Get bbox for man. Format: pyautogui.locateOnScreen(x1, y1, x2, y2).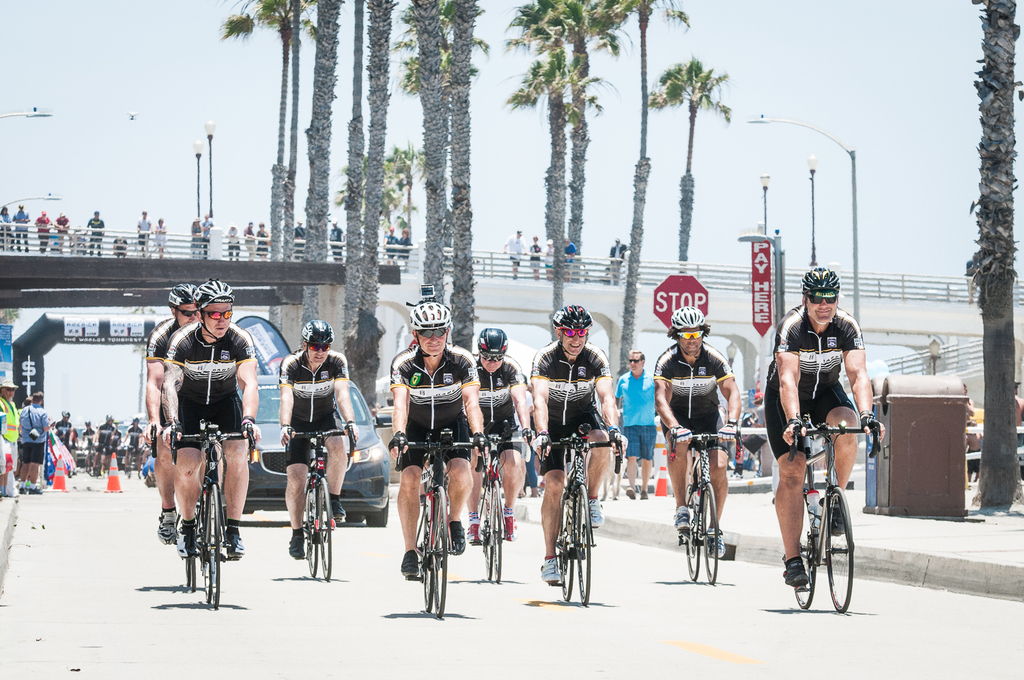
pyautogui.locateOnScreen(145, 284, 223, 542).
